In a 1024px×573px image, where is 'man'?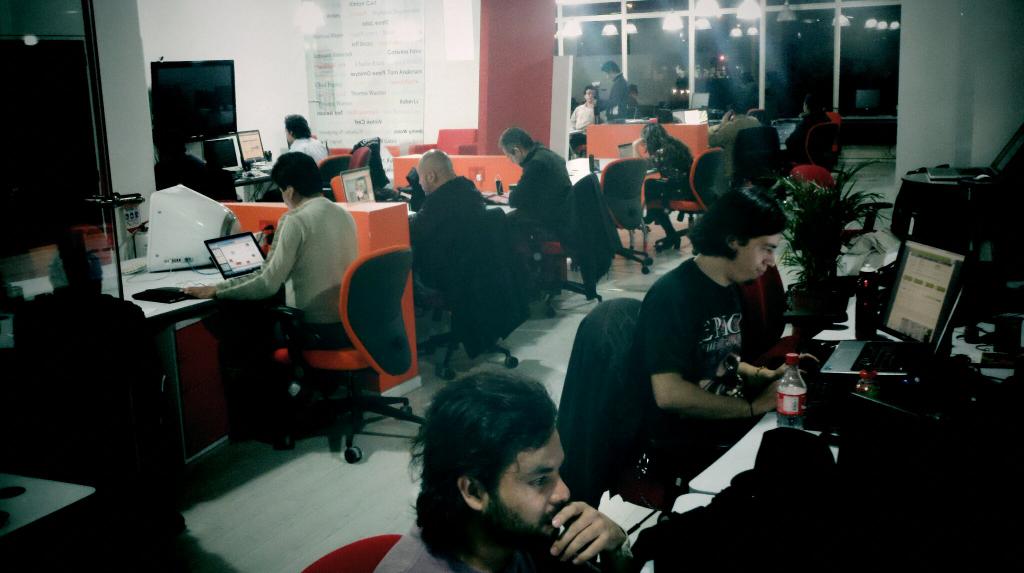
x1=186 y1=155 x2=367 y2=348.
